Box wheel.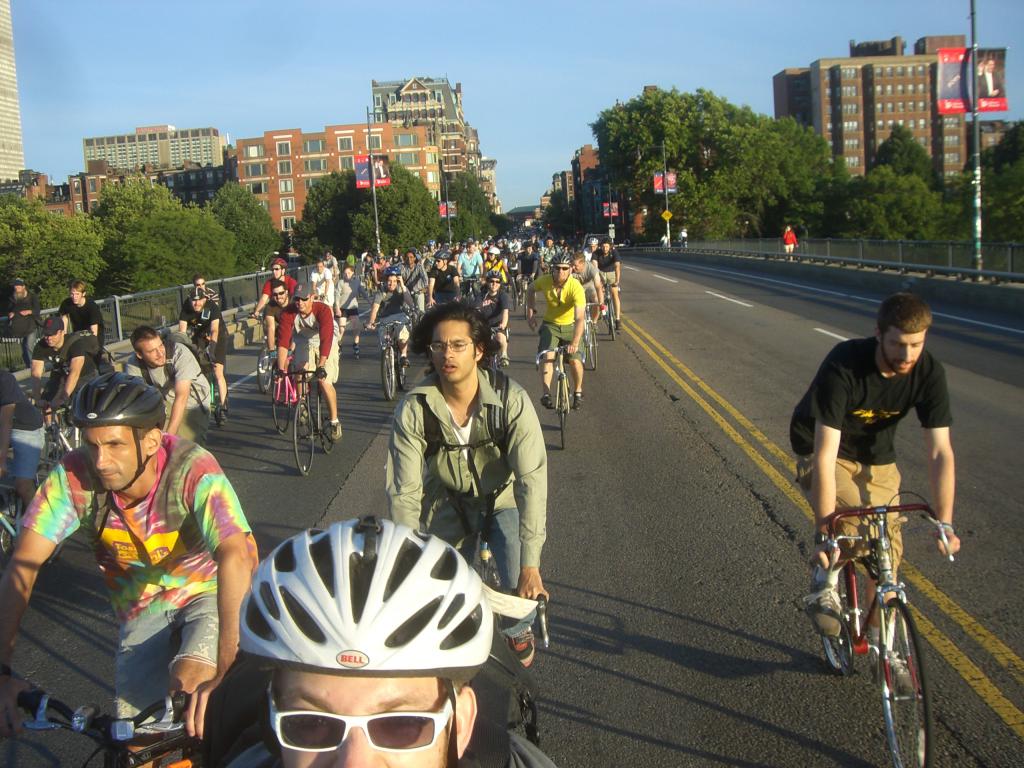
box(320, 388, 340, 454).
